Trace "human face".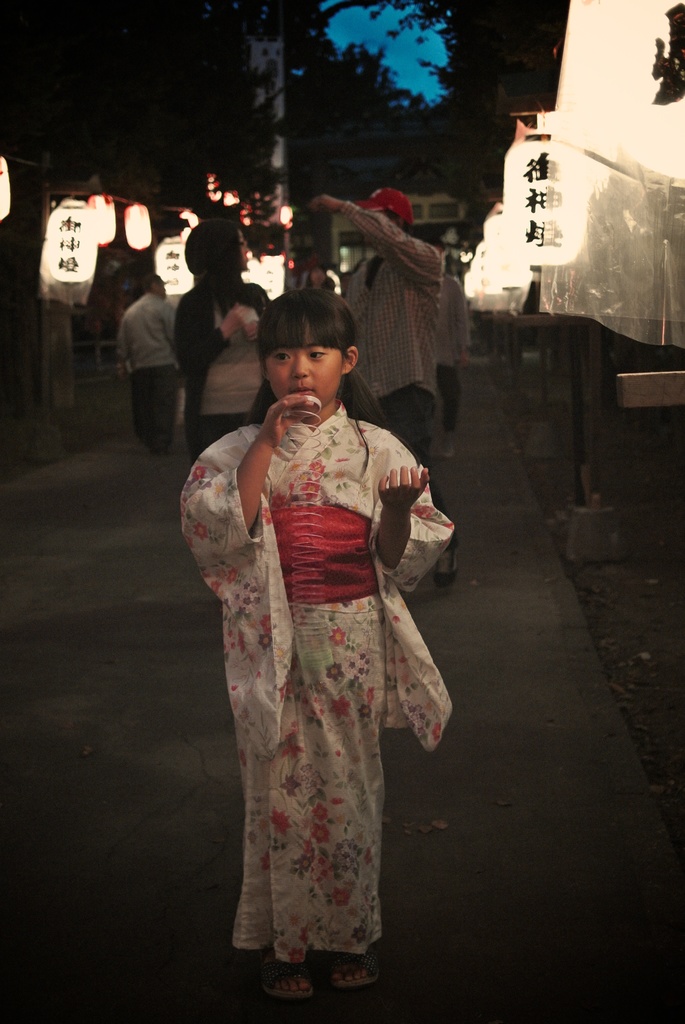
Traced to <box>266,324,344,406</box>.
